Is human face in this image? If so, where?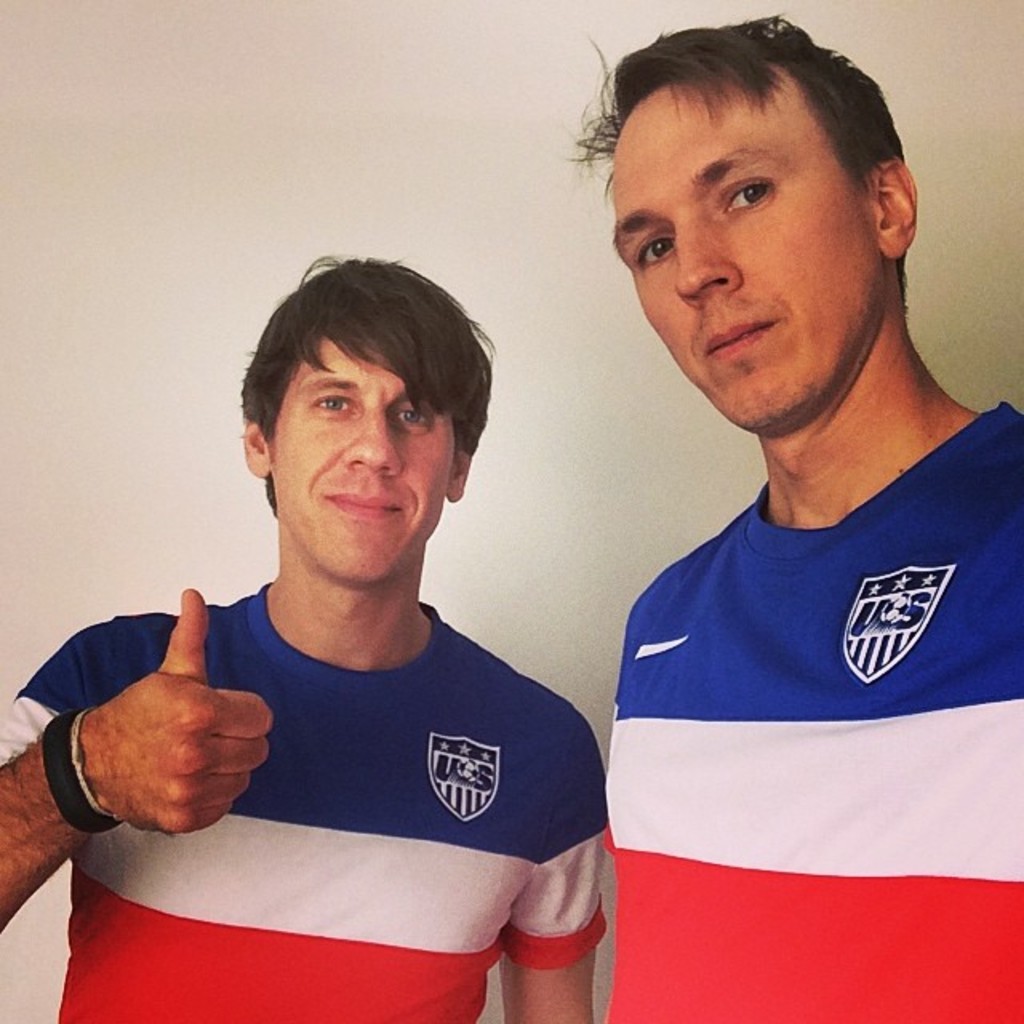
Yes, at [605,72,867,442].
